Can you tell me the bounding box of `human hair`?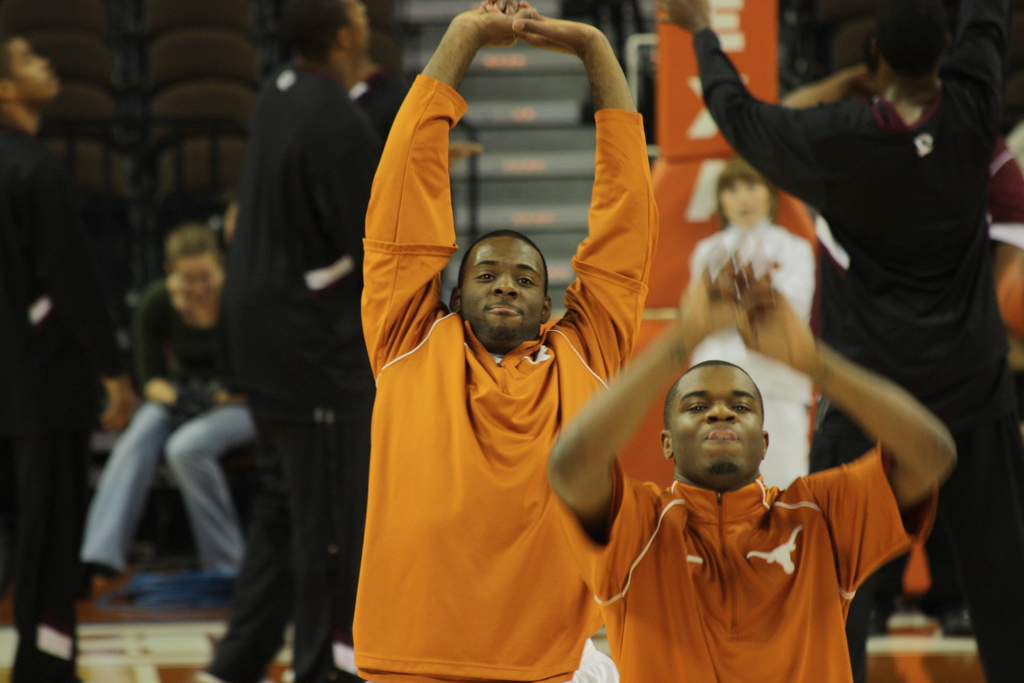
(844, 6, 946, 90).
